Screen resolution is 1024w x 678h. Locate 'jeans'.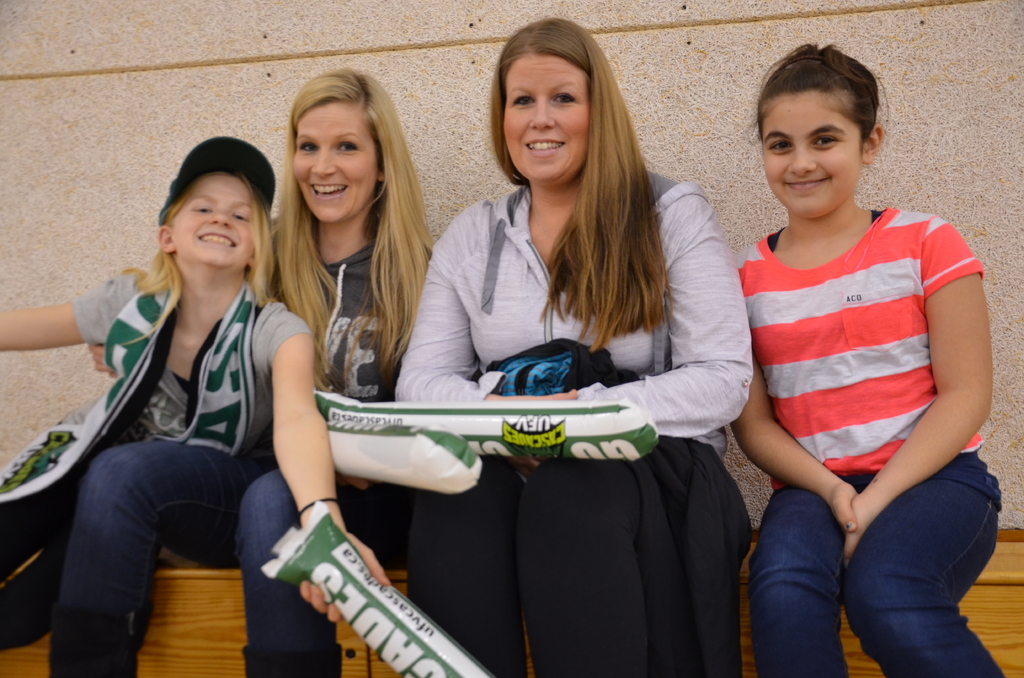
59 440 330 647.
